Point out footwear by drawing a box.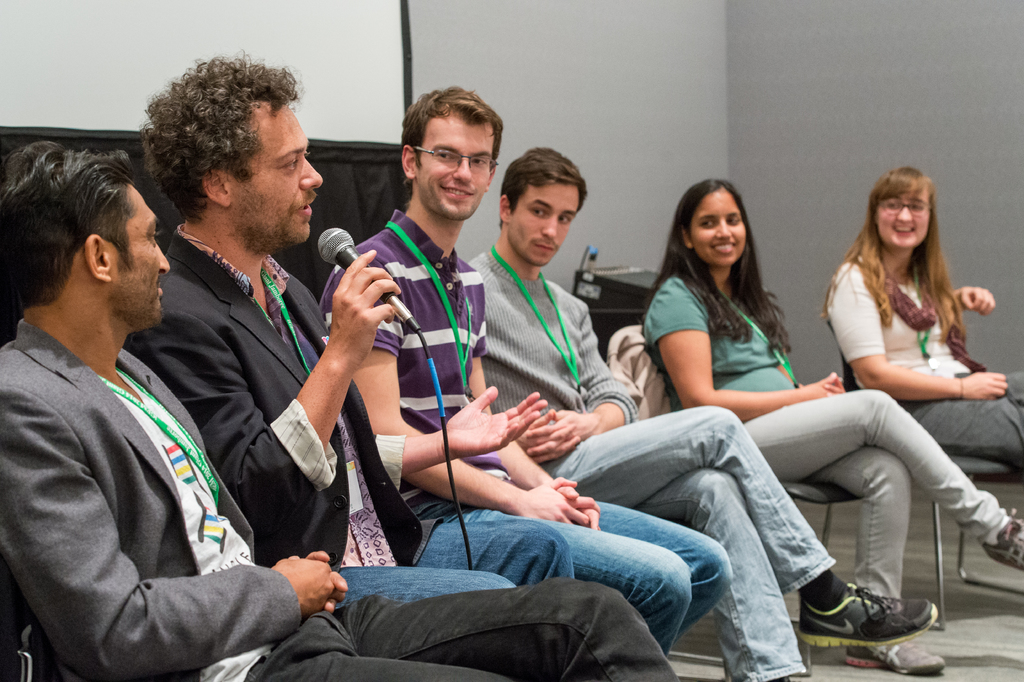
bbox=(844, 631, 943, 676).
